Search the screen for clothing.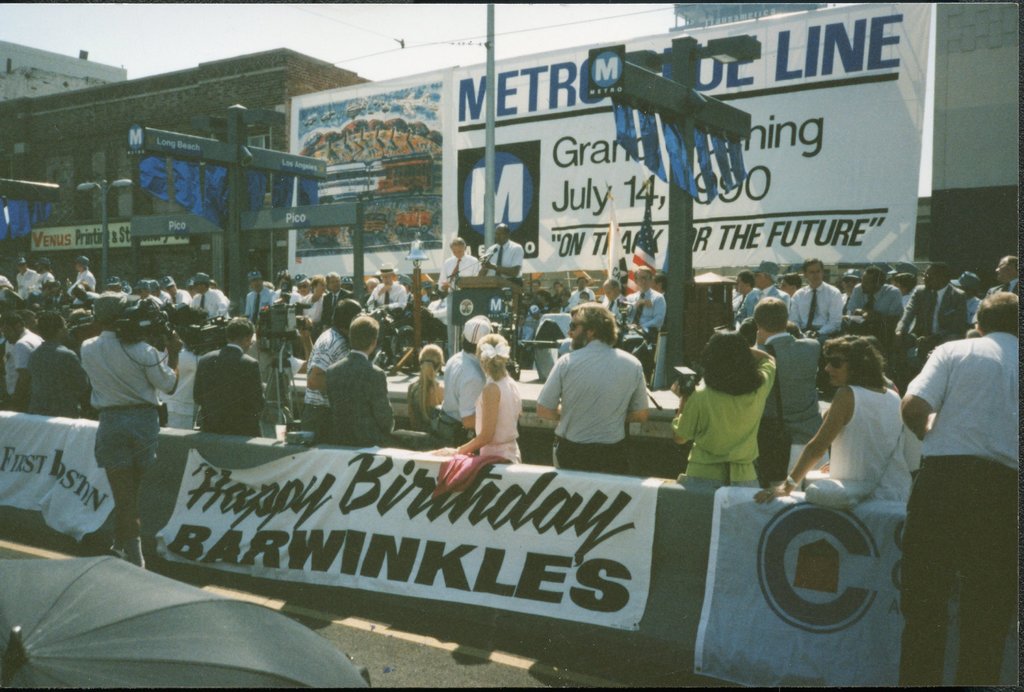
Found at {"left": 243, "top": 284, "right": 275, "bottom": 325}.
